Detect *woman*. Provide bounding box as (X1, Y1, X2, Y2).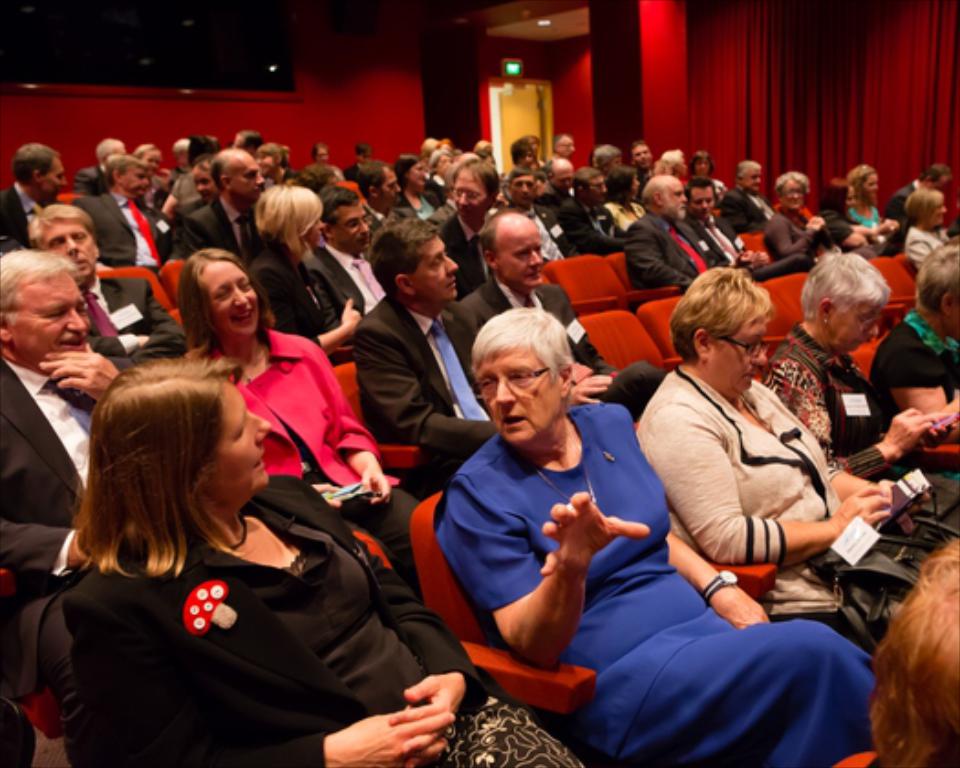
(589, 141, 618, 176).
